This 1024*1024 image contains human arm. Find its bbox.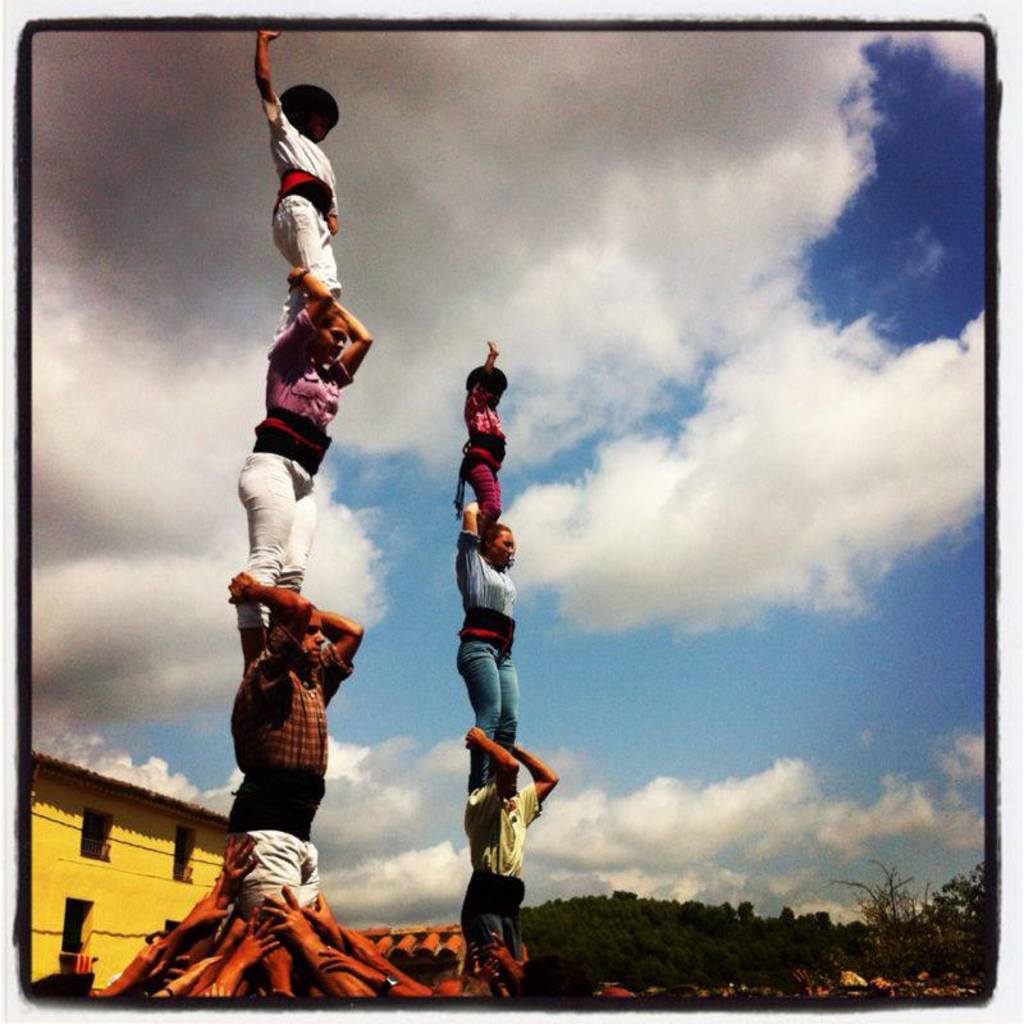
(left=320, top=302, right=374, bottom=385).
